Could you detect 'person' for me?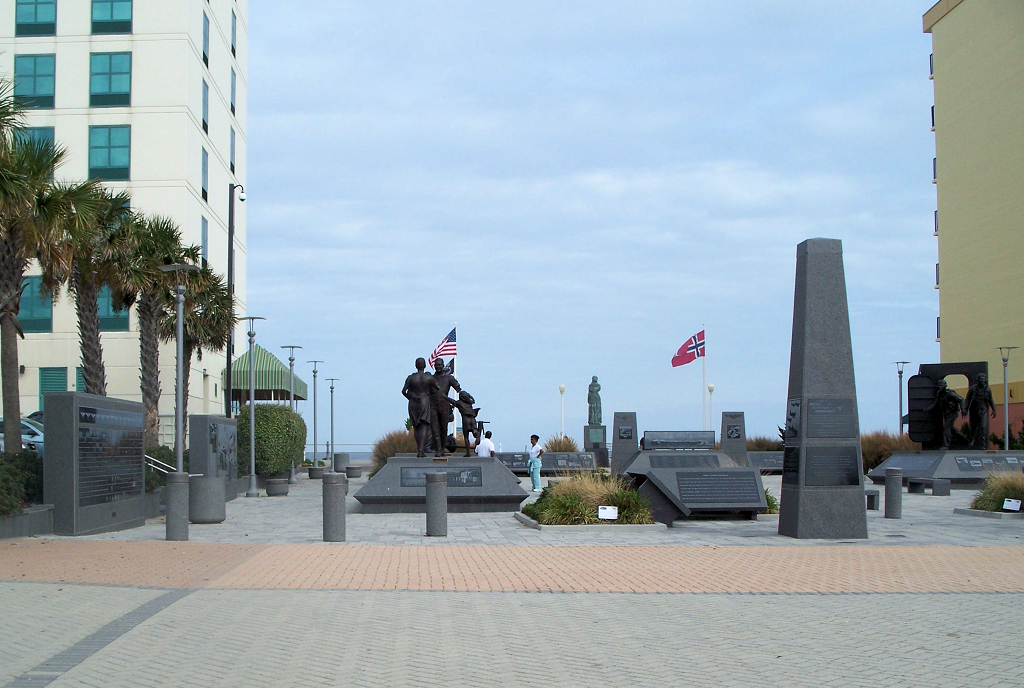
Detection result: [529, 436, 547, 488].
